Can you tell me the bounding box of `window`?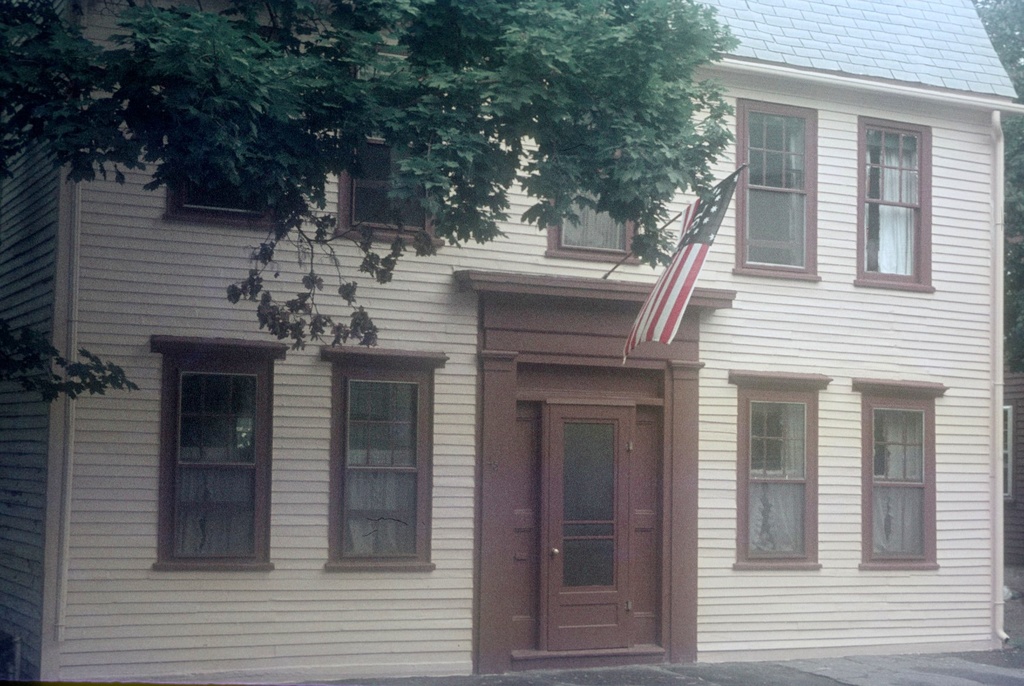
(350,132,431,238).
